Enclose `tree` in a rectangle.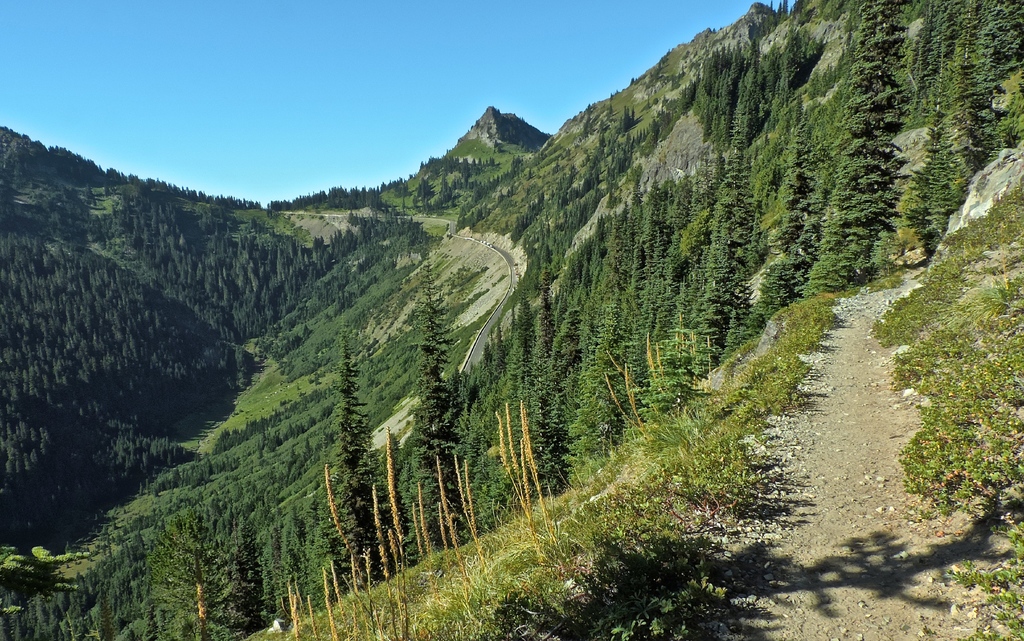
[145, 531, 237, 640].
